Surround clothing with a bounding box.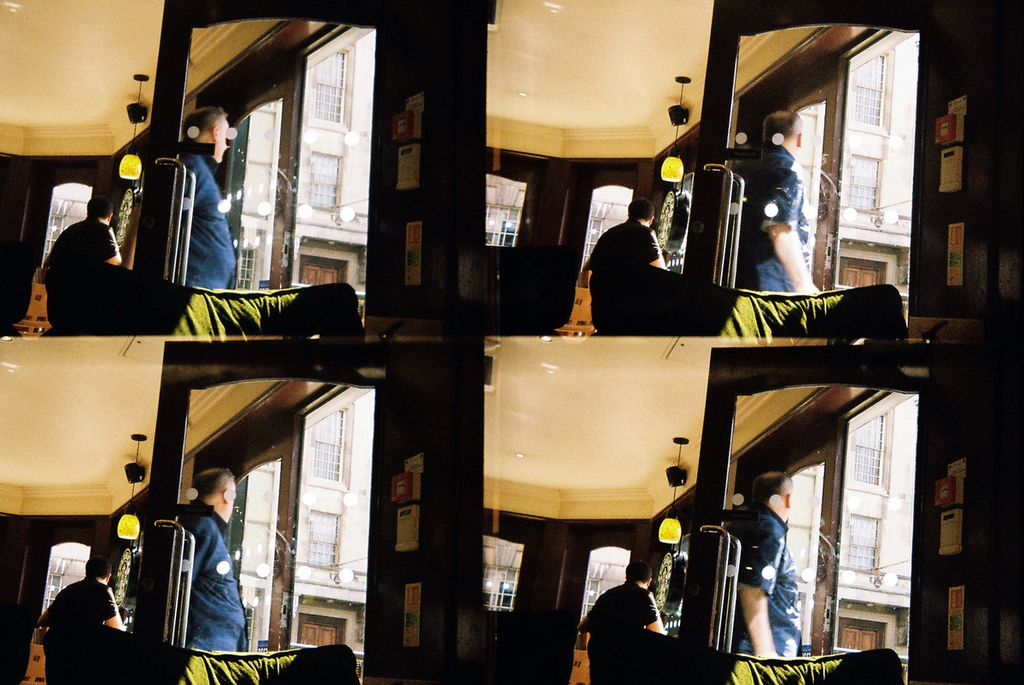
172/139/239/296.
